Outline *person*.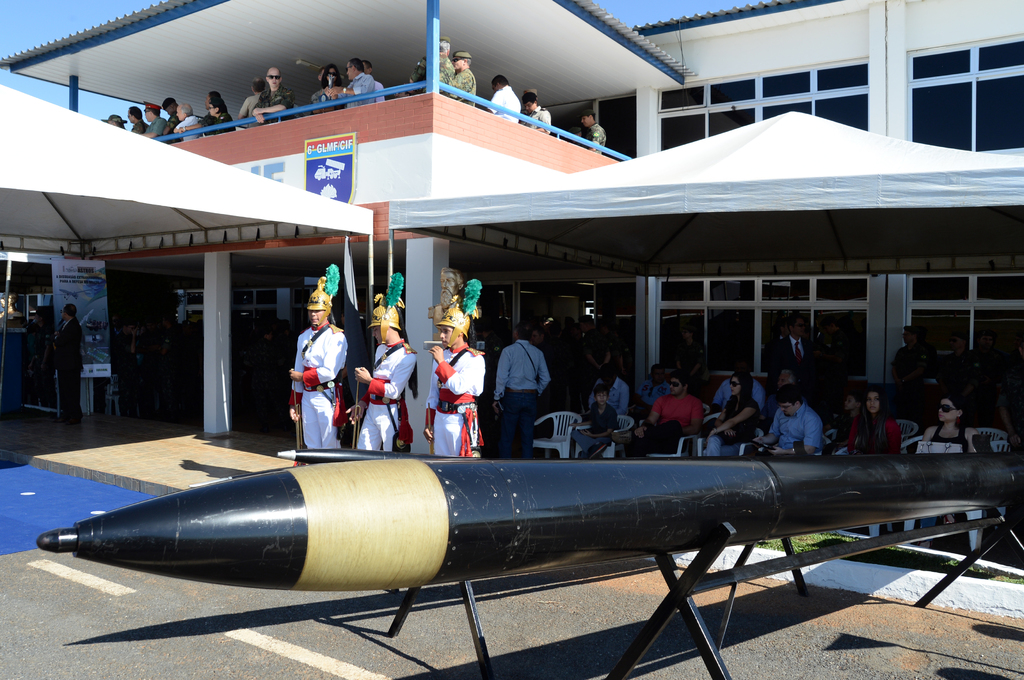
Outline: [left=892, top=327, right=934, bottom=400].
